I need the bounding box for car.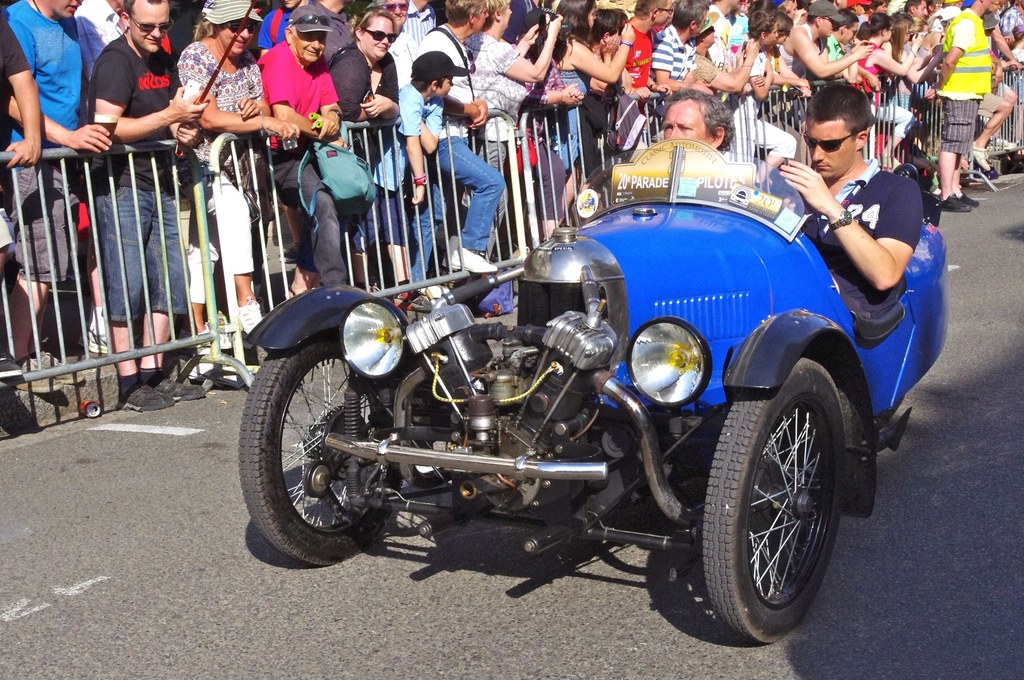
Here it is: box(206, 133, 934, 656).
